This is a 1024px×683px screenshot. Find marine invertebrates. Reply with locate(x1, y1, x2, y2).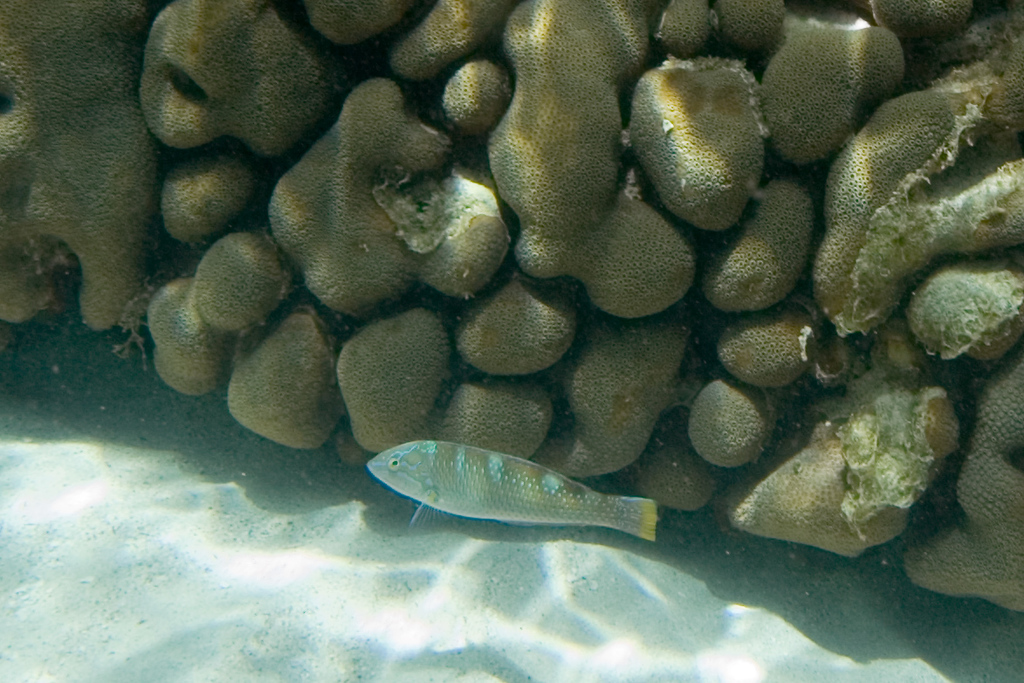
locate(11, 0, 191, 341).
